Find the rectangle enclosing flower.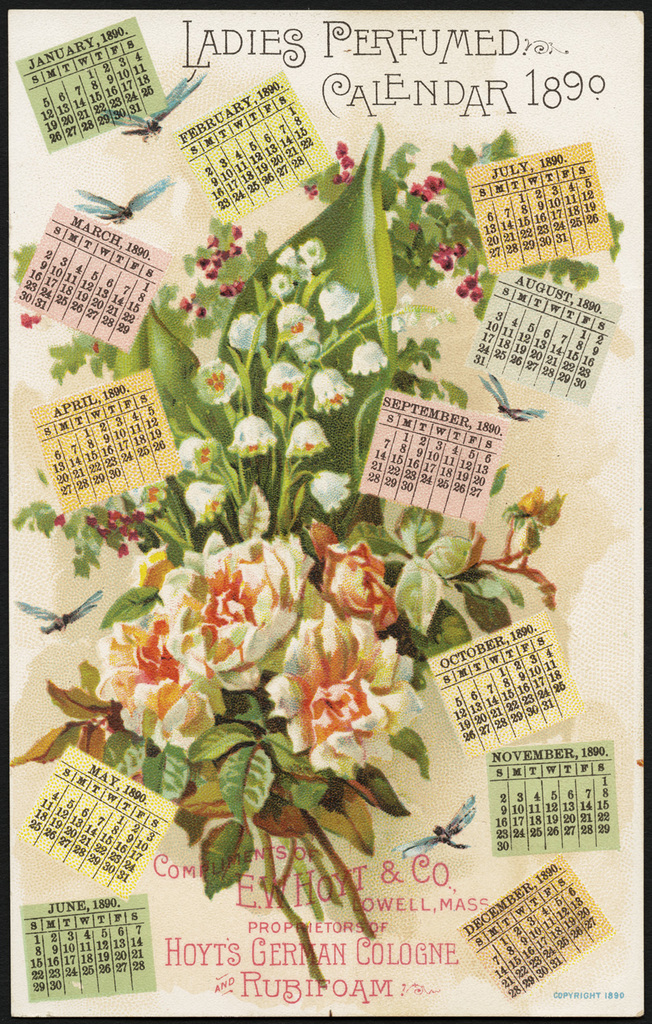
[314, 524, 414, 652].
